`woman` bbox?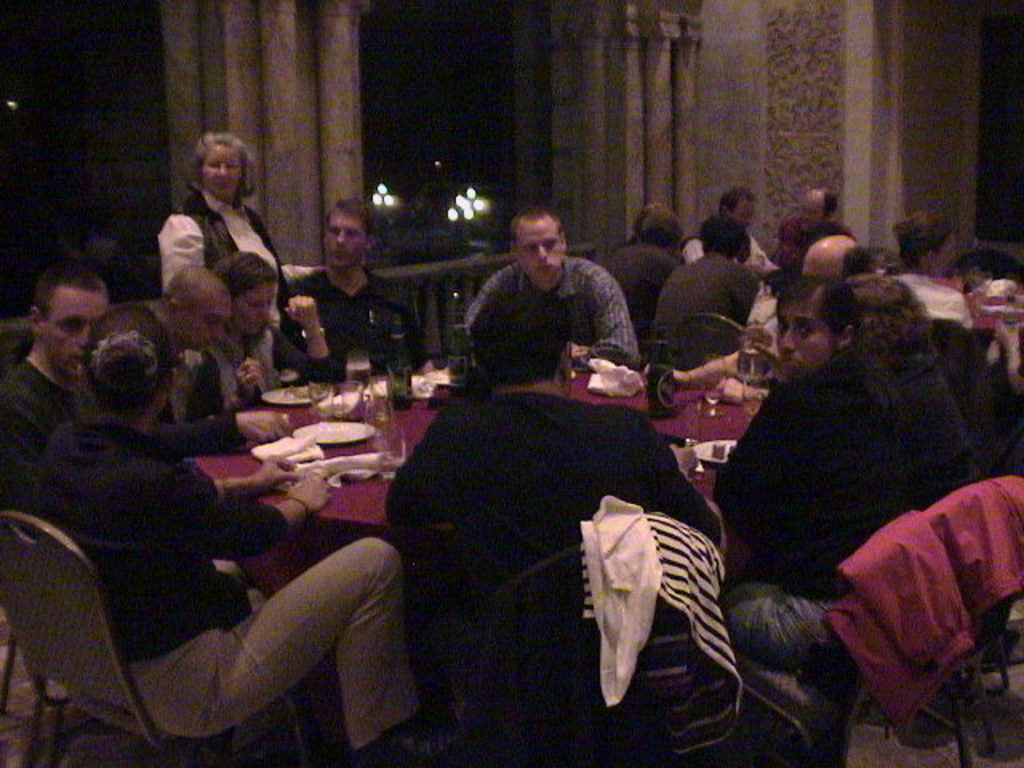
<bbox>149, 133, 290, 339</bbox>
